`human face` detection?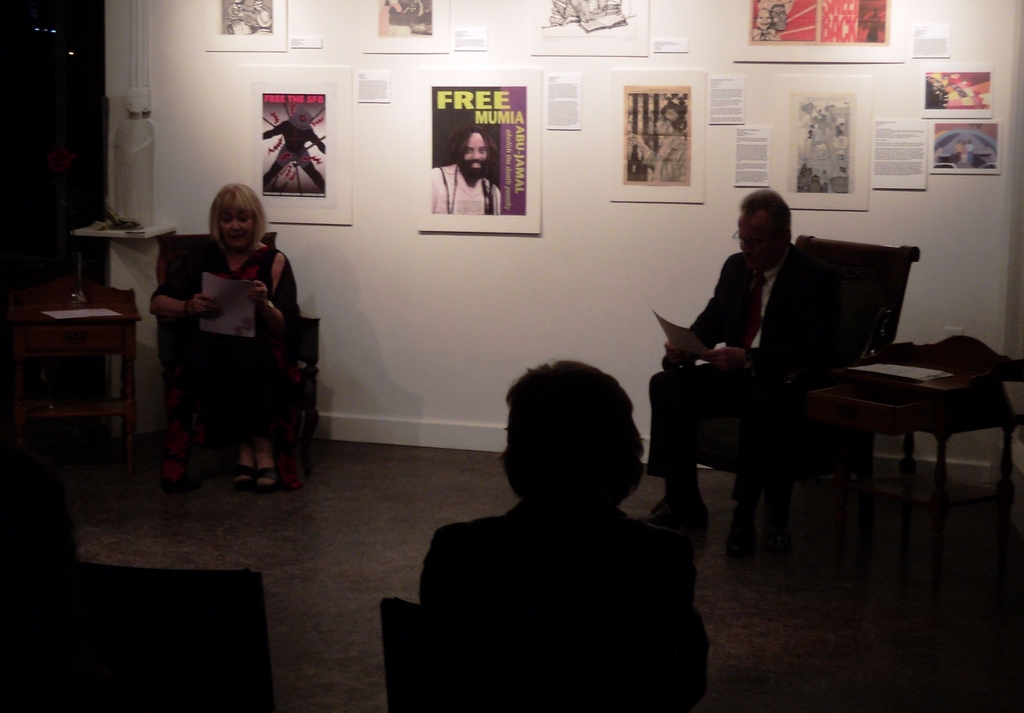
(left=465, top=136, right=488, bottom=166)
